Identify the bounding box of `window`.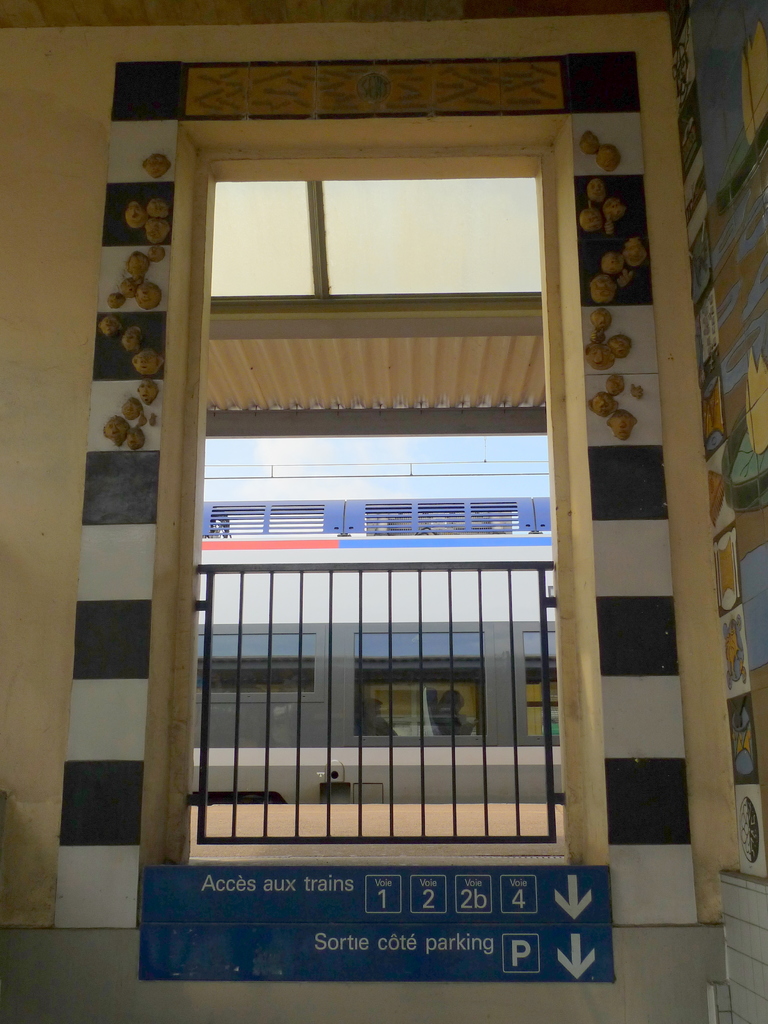
(91,314,168,385).
